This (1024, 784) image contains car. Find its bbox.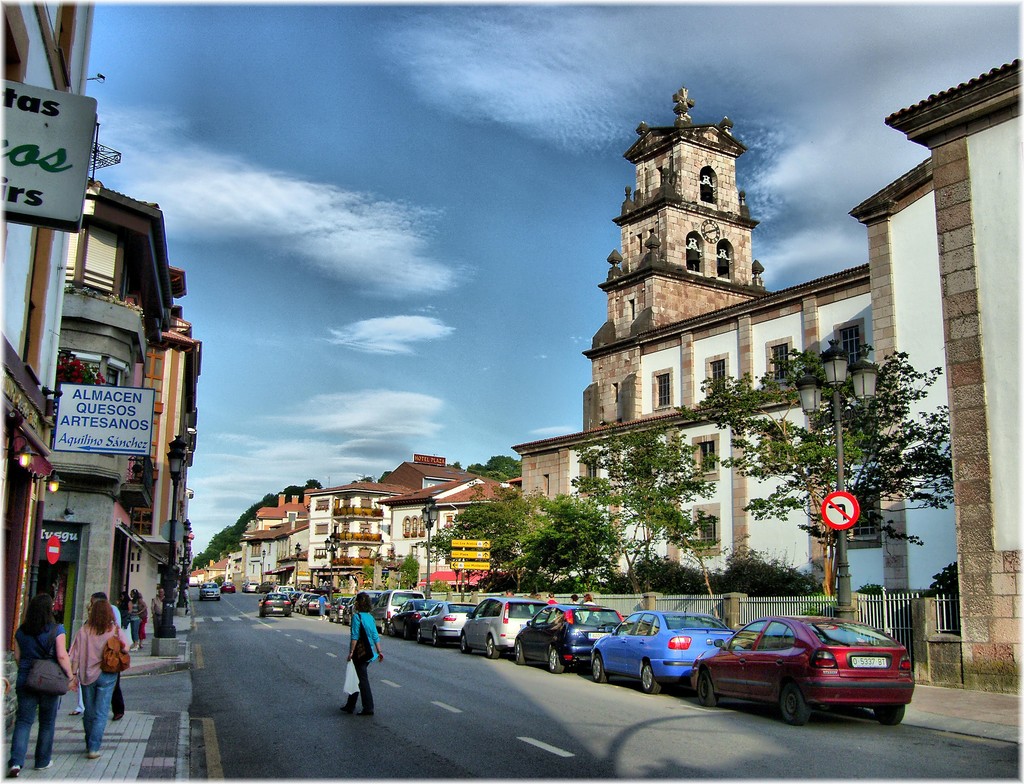
589/613/733/691.
